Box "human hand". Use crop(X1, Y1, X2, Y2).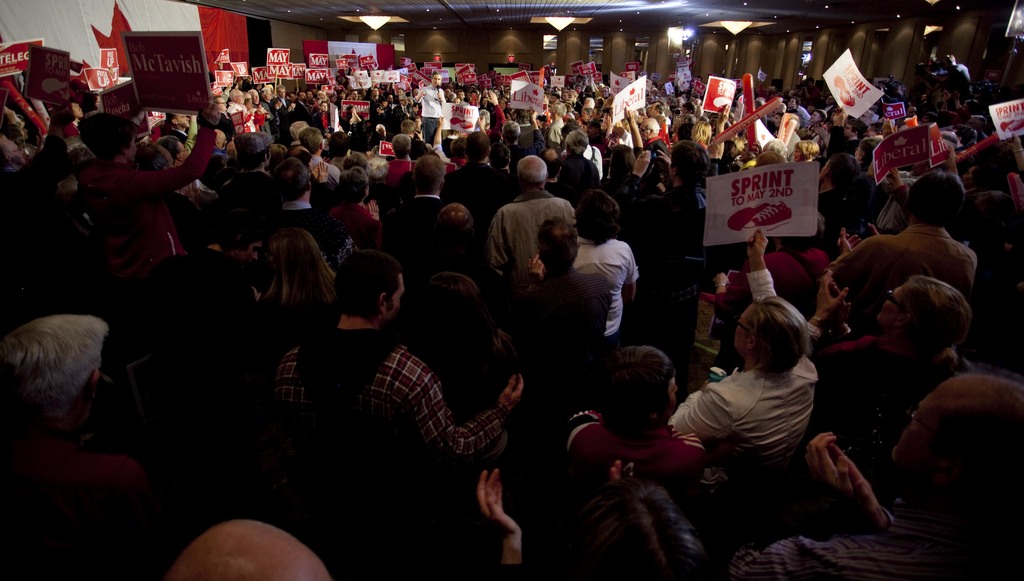
crop(814, 269, 848, 313).
